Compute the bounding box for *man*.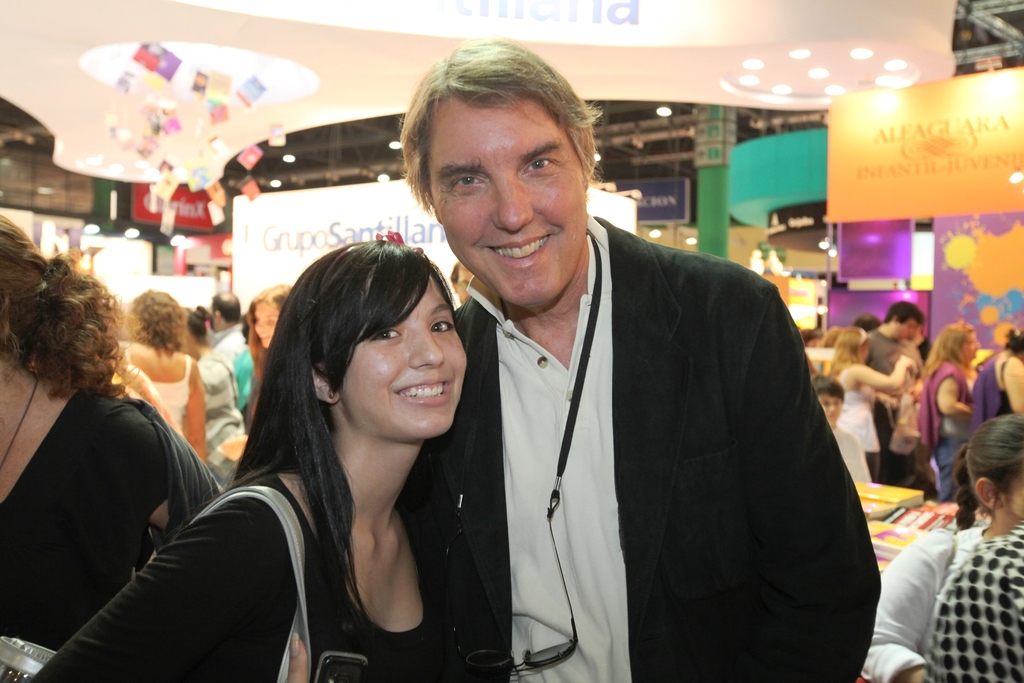
422,109,871,681.
